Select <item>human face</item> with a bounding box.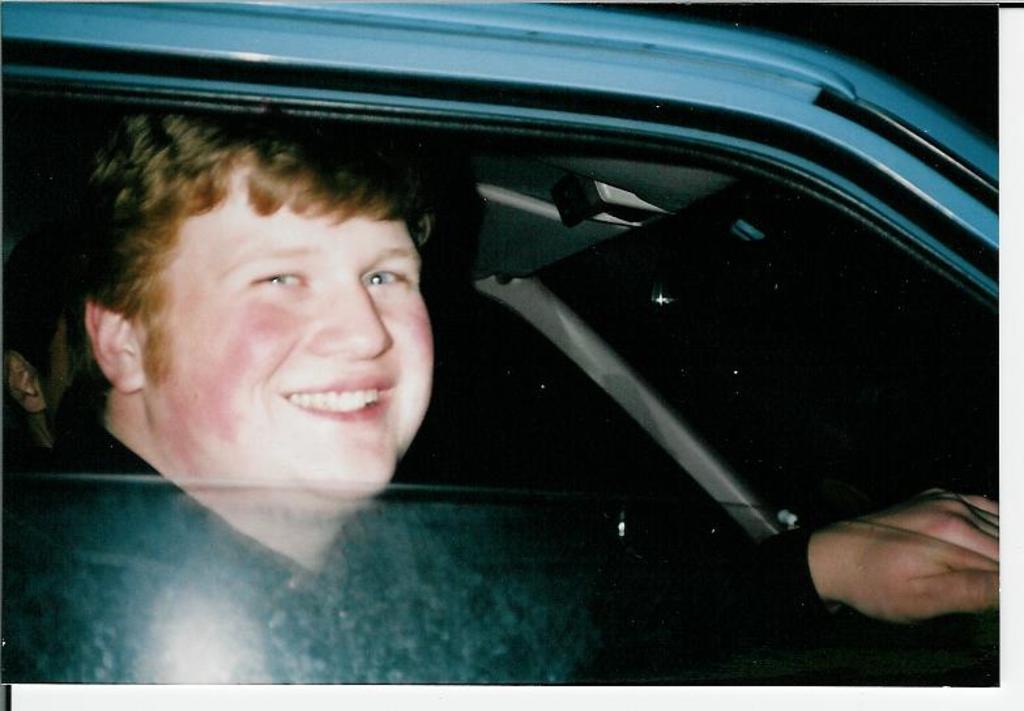
[148, 193, 427, 501].
